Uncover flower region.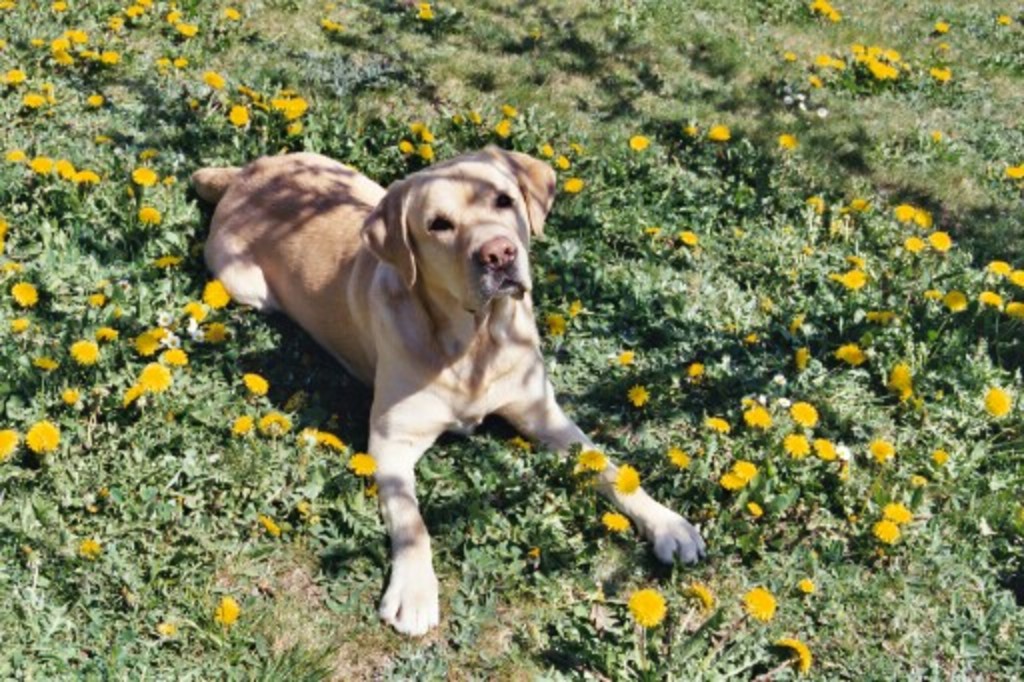
Uncovered: Rect(210, 600, 238, 622).
